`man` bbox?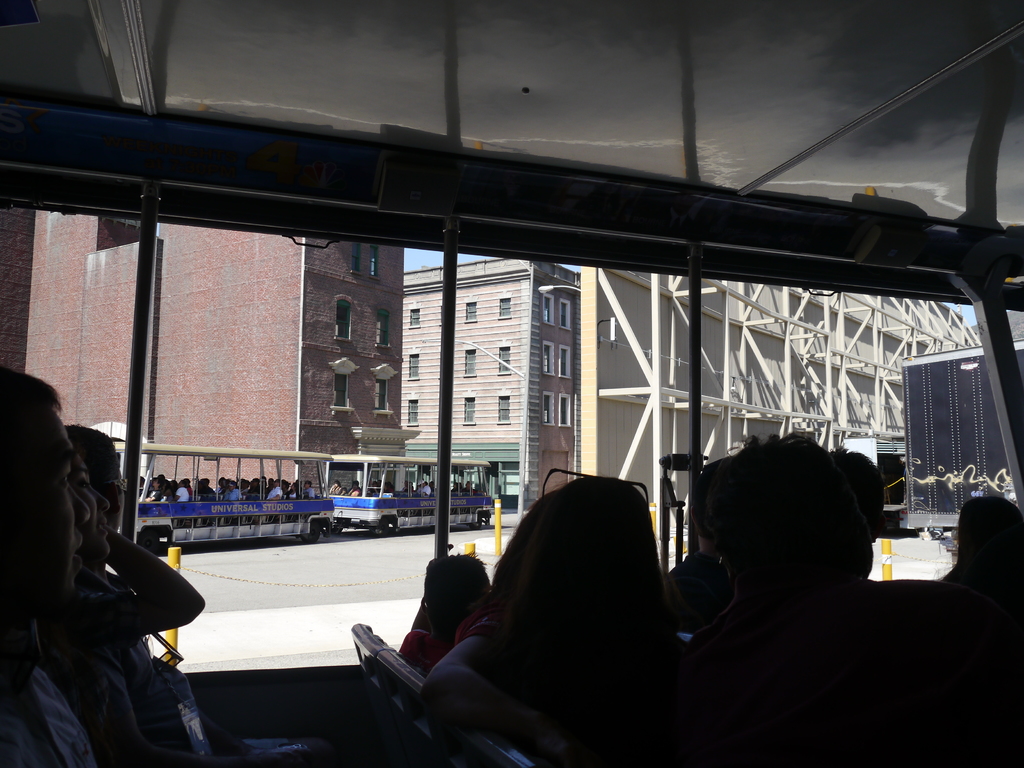
rect(300, 482, 315, 519)
